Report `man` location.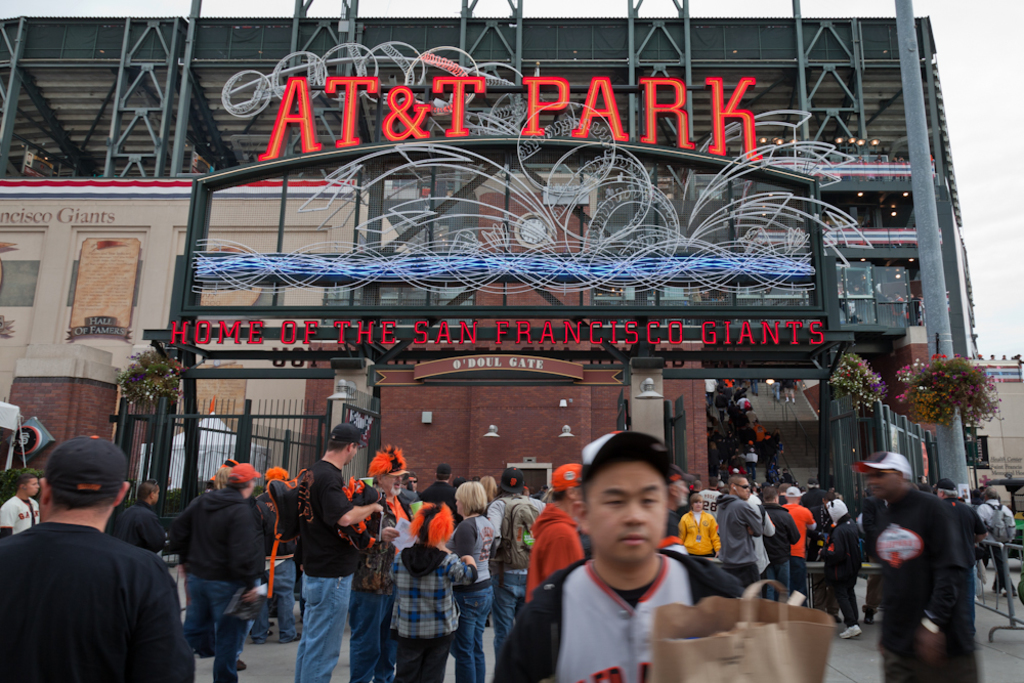
Report: {"x1": 291, "y1": 424, "x2": 386, "y2": 682}.
